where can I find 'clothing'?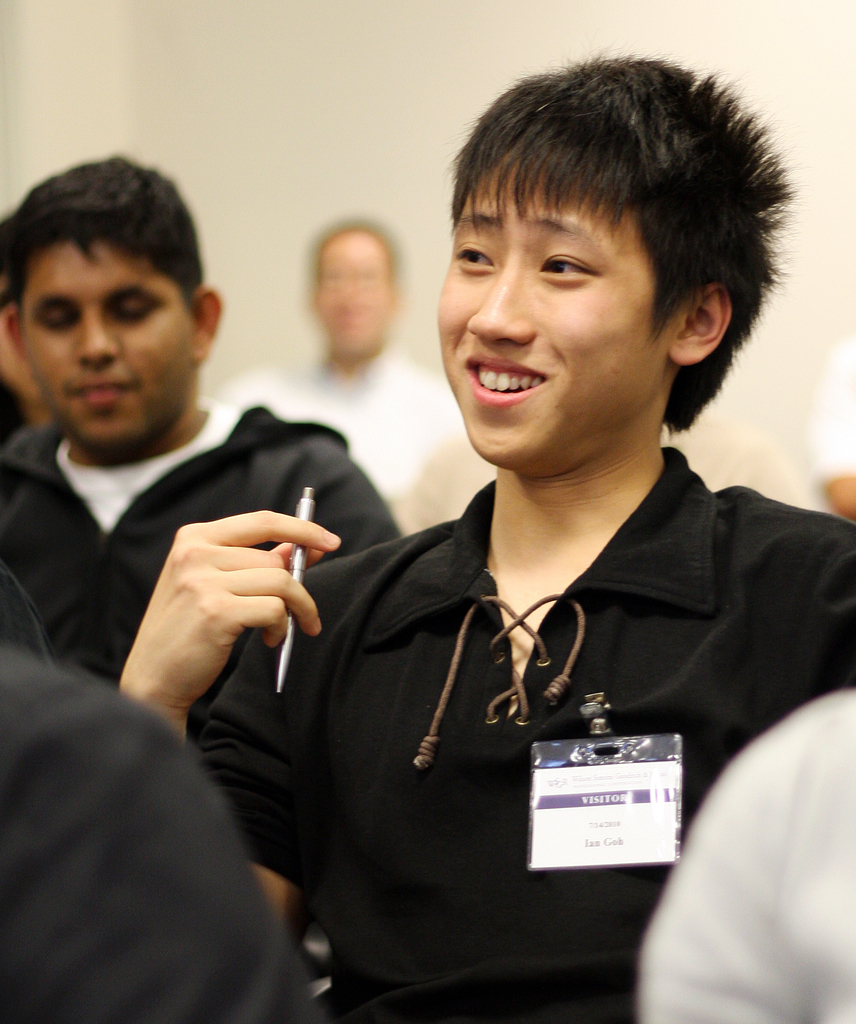
You can find it at <box>179,442,855,1023</box>.
